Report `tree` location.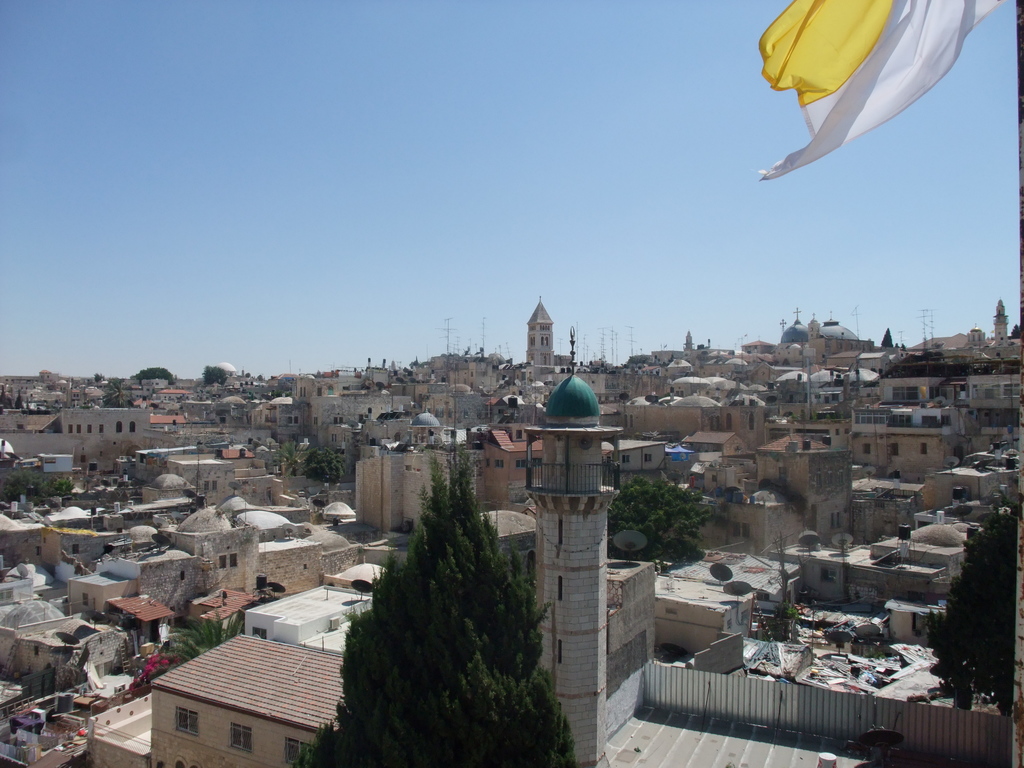
Report: [772,531,794,606].
